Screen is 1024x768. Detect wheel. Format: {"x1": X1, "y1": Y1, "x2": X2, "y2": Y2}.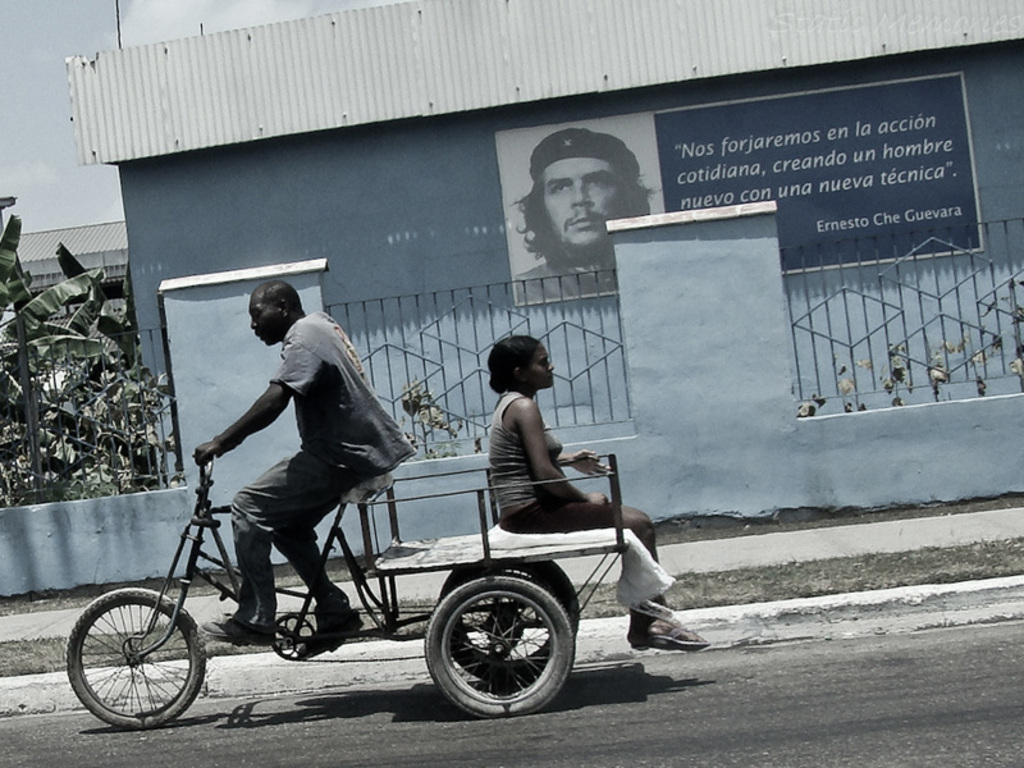
{"x1": 434, "y1": 556, "x2": 584, "y2": 673}.
